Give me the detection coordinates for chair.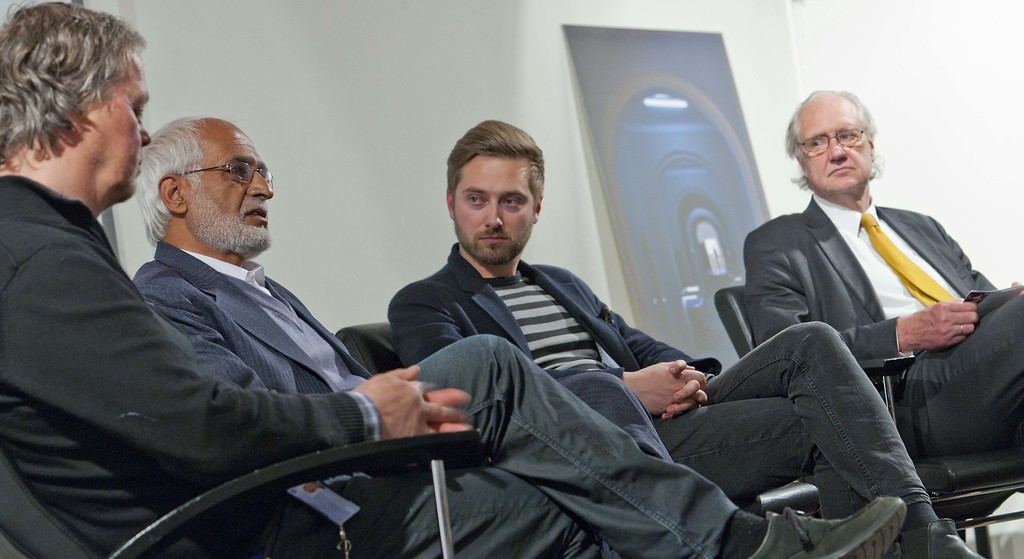
714/285/1023/558.
